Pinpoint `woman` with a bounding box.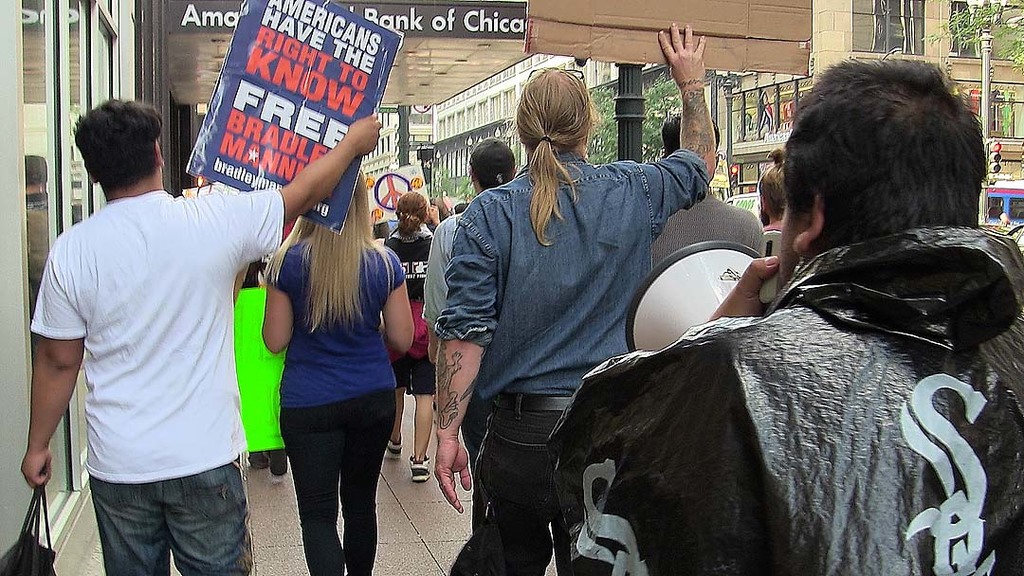
(258, 159, 416, 575).
